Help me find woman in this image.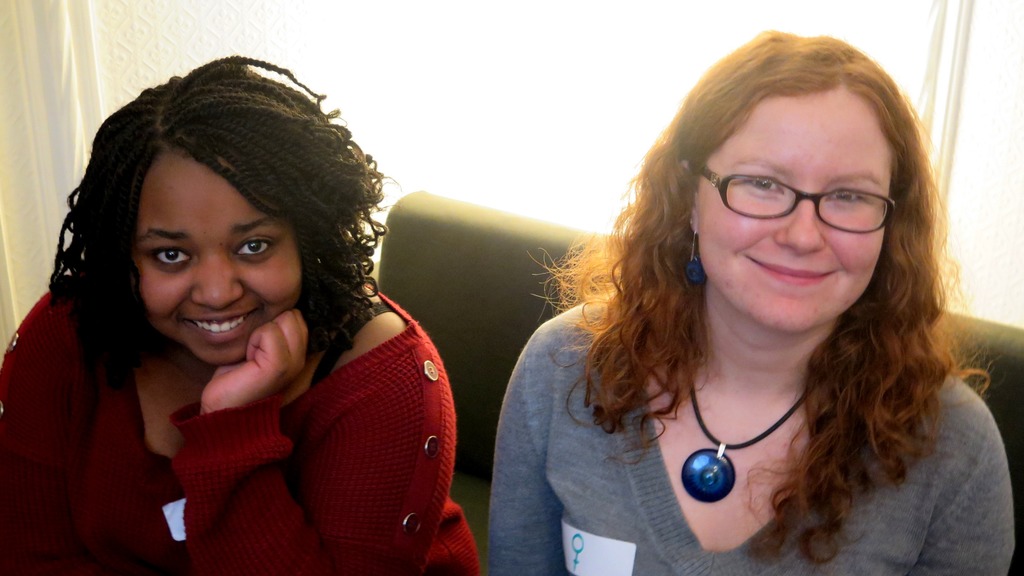
Found it: x1=0 y1=47 x2=478 y2=575.
